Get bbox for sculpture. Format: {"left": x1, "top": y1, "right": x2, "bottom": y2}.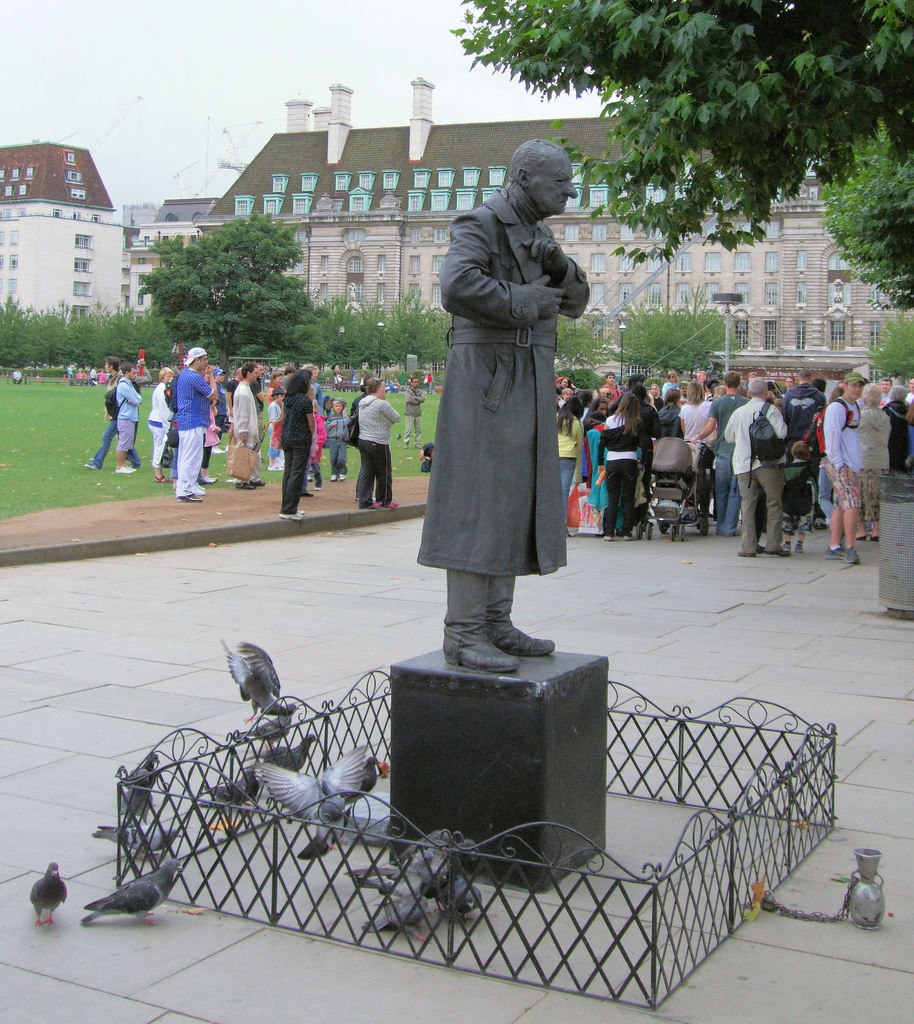
{"left": 415, "top": 140, "right": 604, "bottom": 664}.
